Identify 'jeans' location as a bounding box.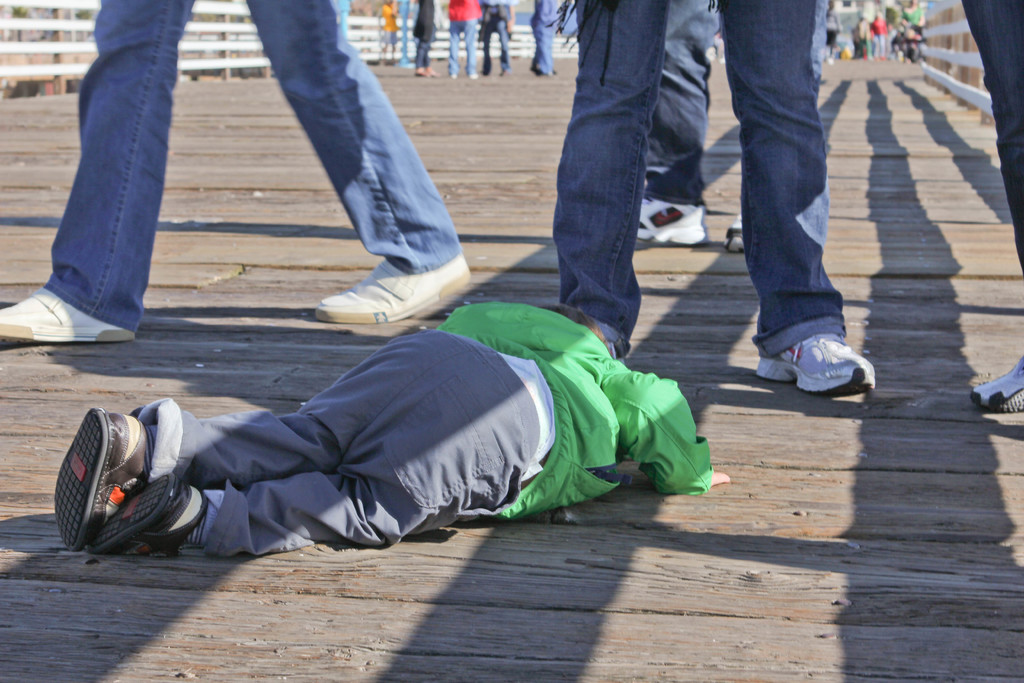
(x1=566, y1=0, x2=859, y2=345).
